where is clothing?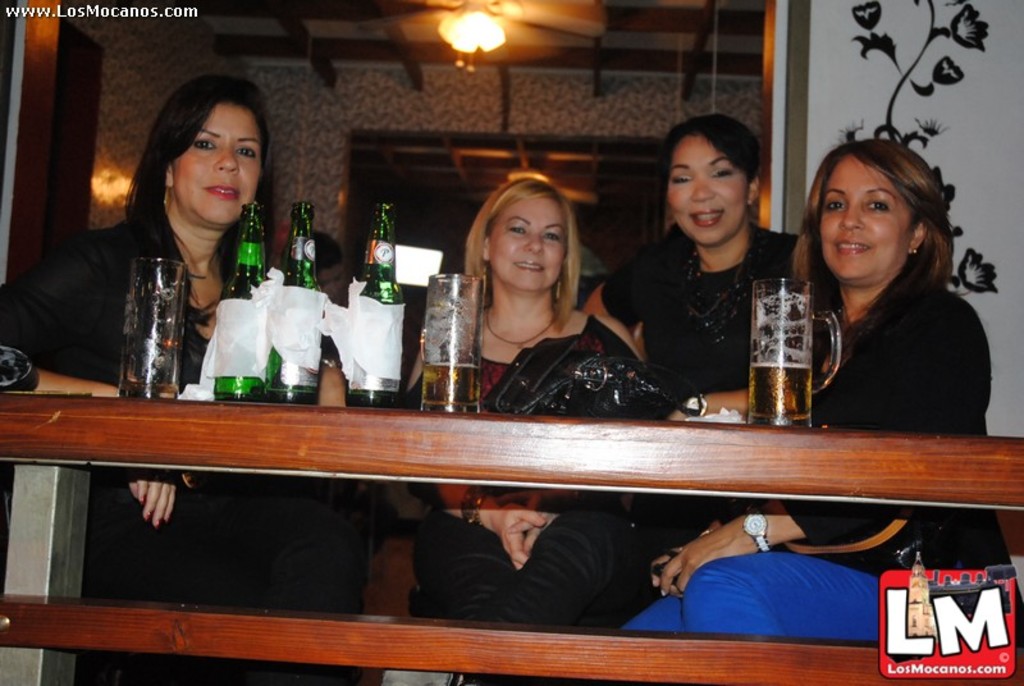
(4, 188, 411, 685).
